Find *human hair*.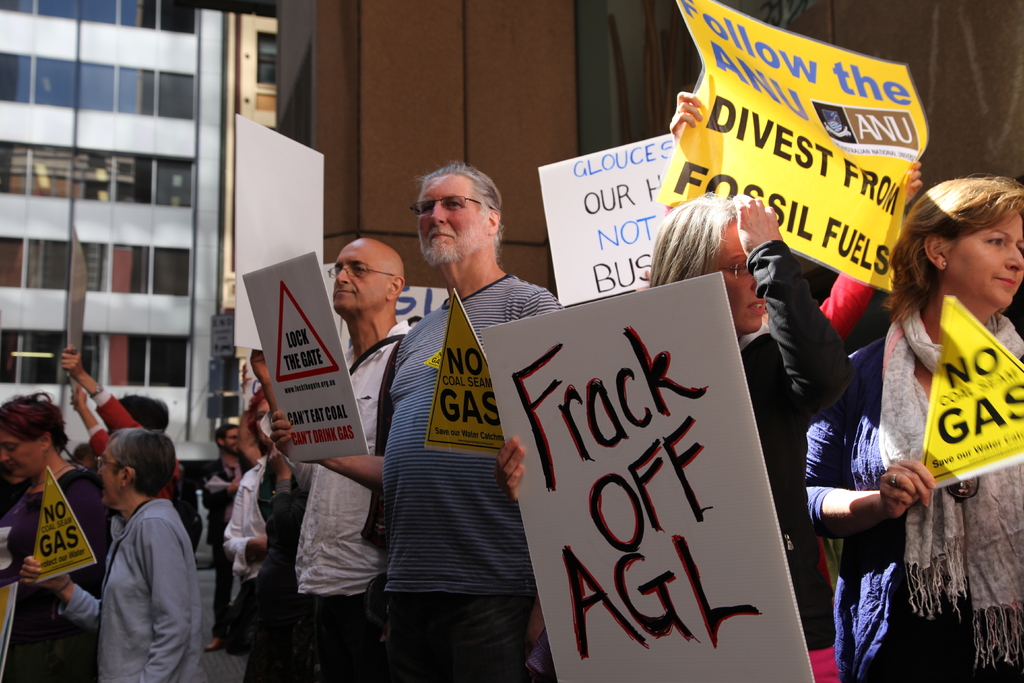
646:189:748:286.
